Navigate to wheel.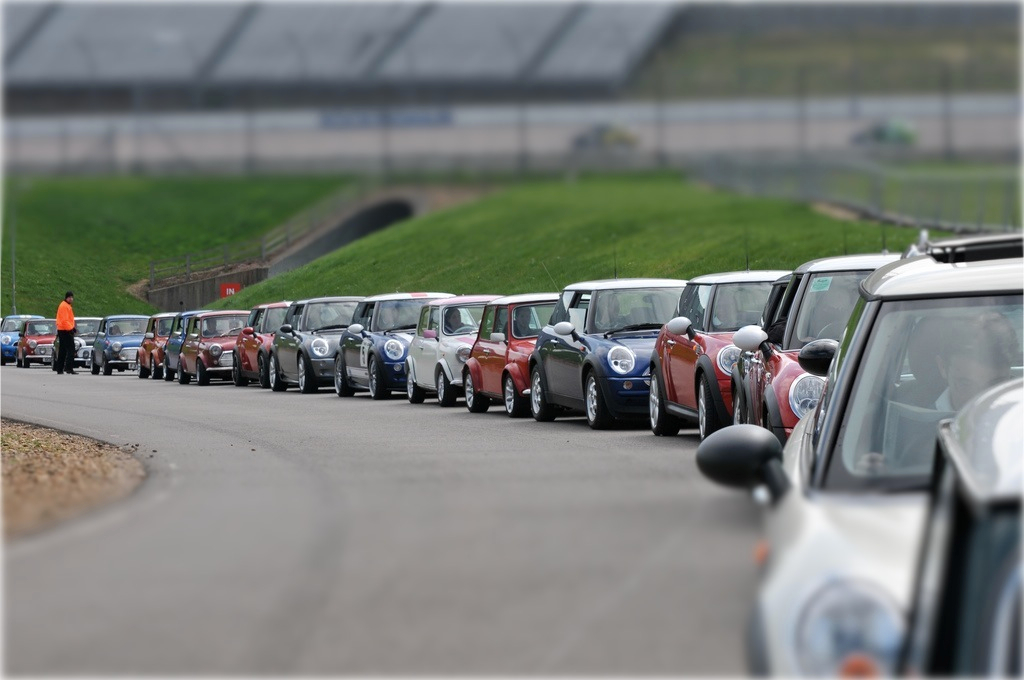
Navigation target: box=[235, 355, 248, 387].
